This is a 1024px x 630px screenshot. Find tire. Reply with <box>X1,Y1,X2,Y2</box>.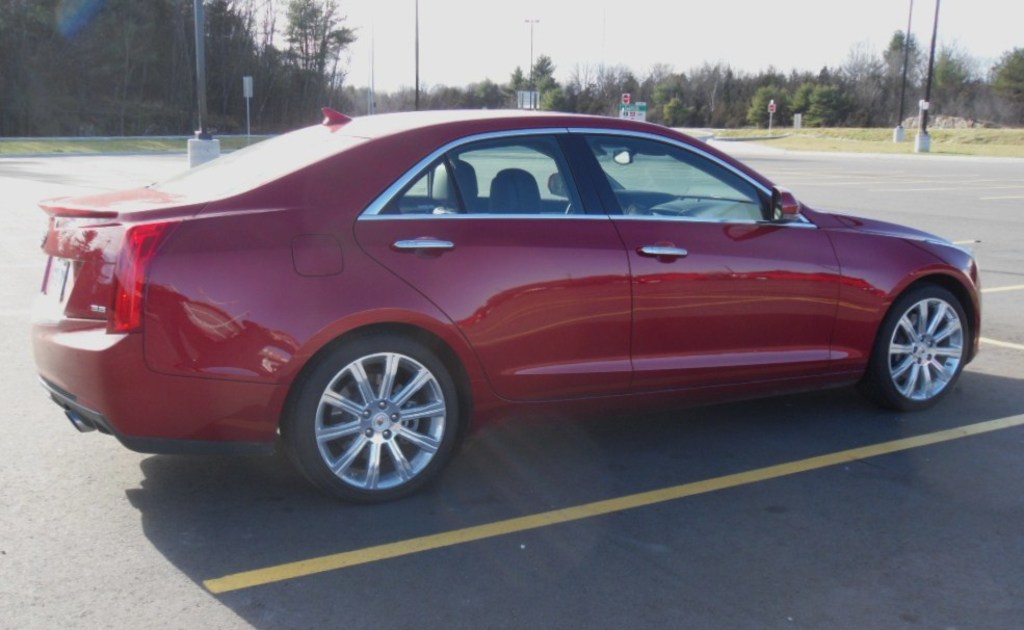
<box>859,285,968,415</box>.
